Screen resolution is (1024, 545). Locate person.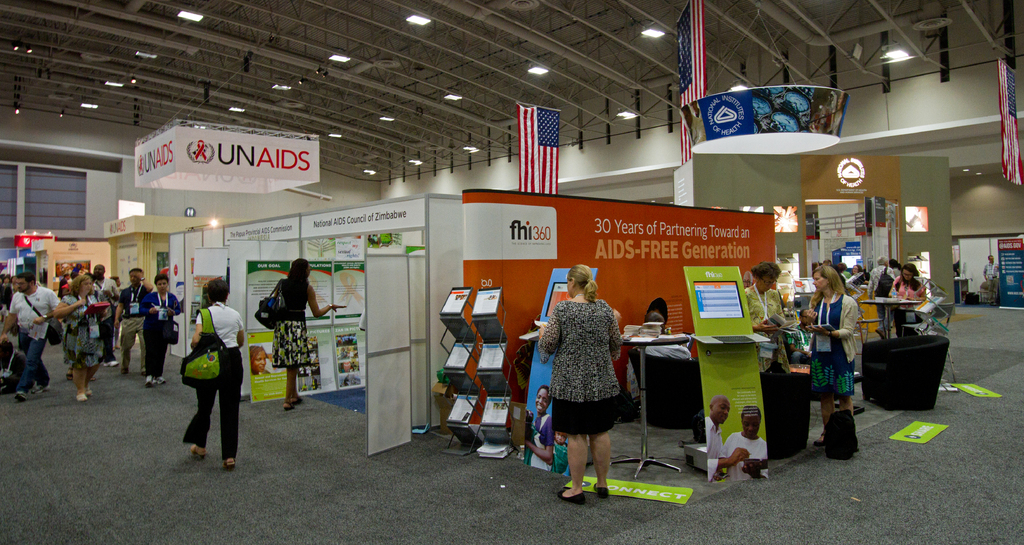
detection(804, 257, 867, 448).
